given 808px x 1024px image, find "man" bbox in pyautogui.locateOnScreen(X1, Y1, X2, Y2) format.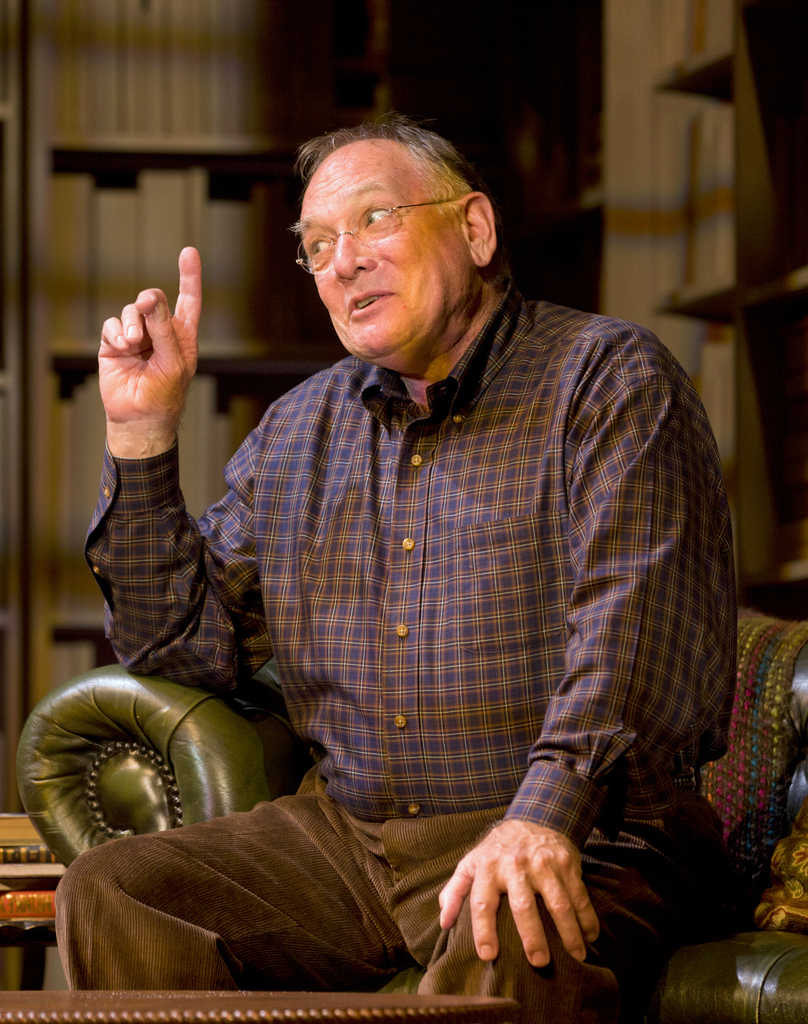
pyautogui.locateOnScreen(159, 134, 743, 981).
